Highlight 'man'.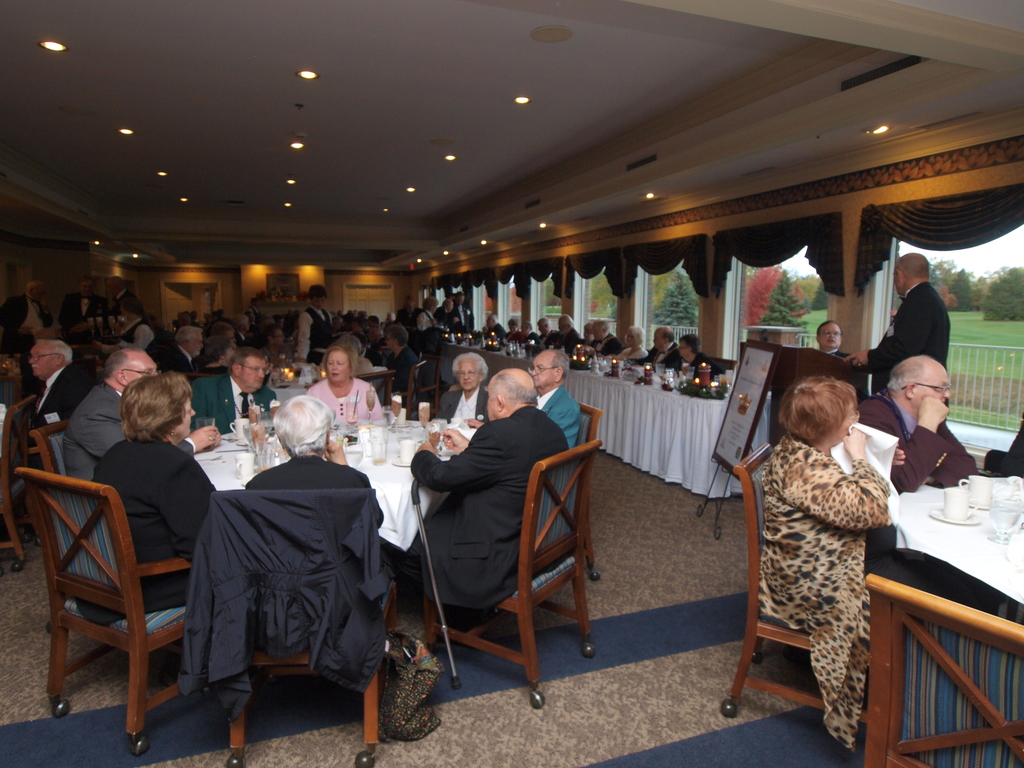
Highlighted region: bbox=(232, 314, 255, 344).
